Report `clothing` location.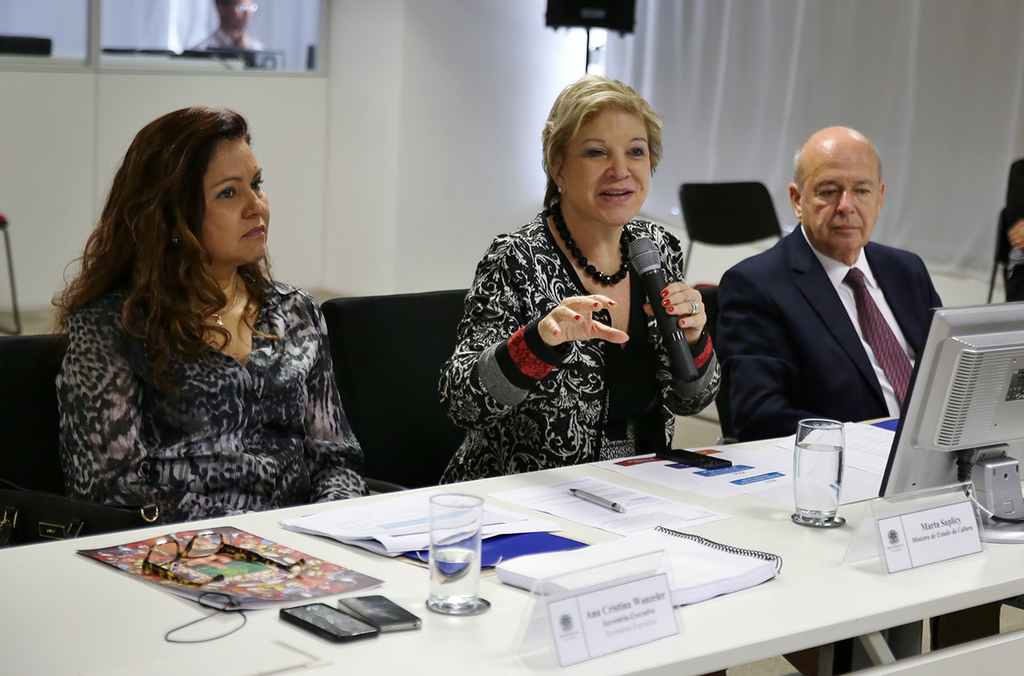
Report: x1=190 y1=28 x2=262 y2=50.
